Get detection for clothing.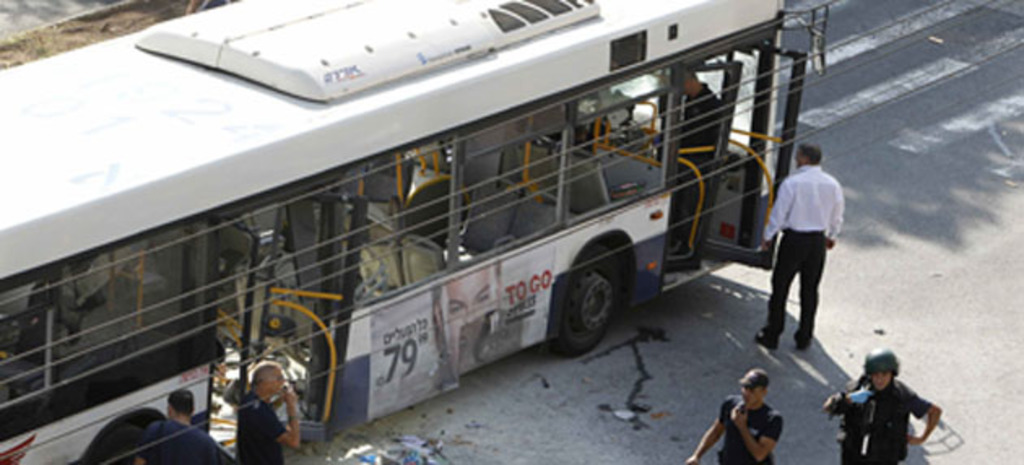
Detection: {"x1": 148, "y1": 421, "x2": 216, "y2": 458}.
